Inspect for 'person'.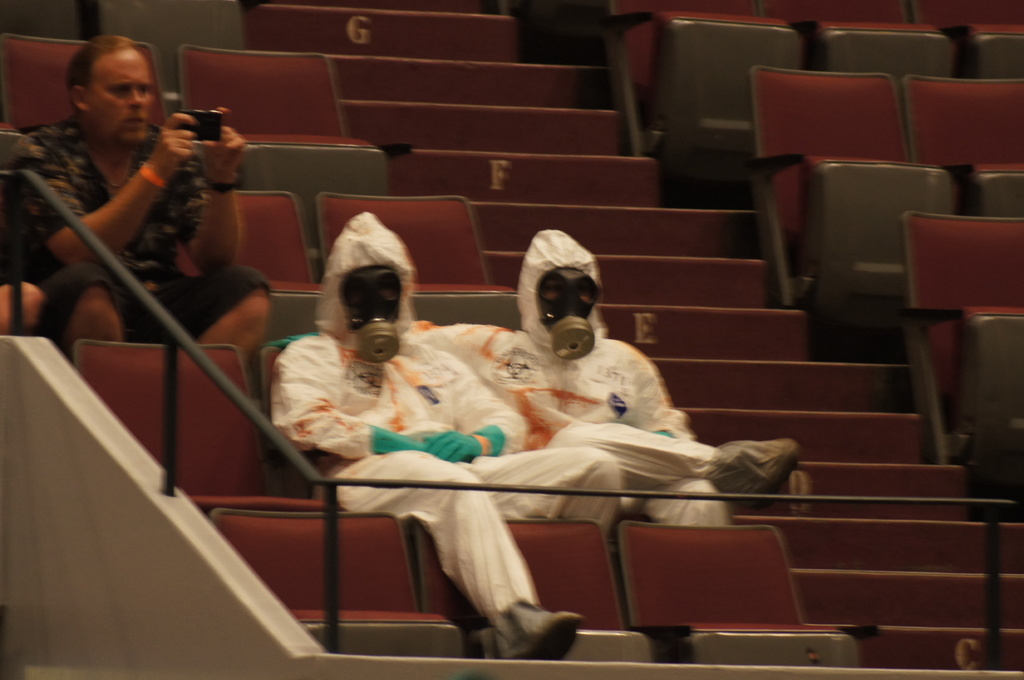
Inspection: bbox(8, 33, 269, 366).
